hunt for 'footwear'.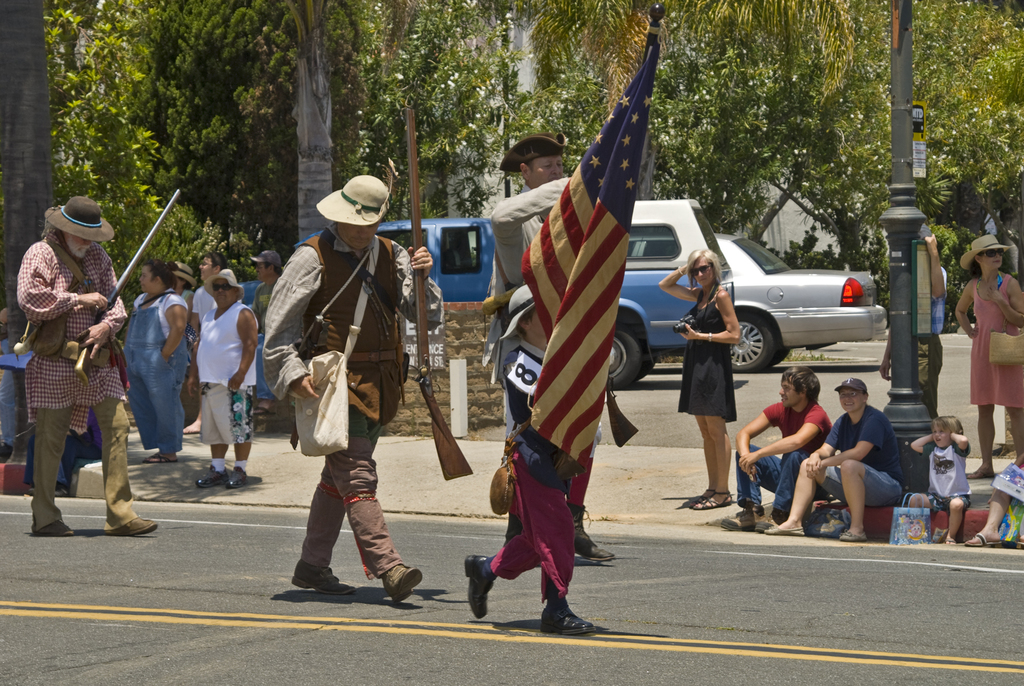
Hunted down at detection(840, 527, 868, 541).
